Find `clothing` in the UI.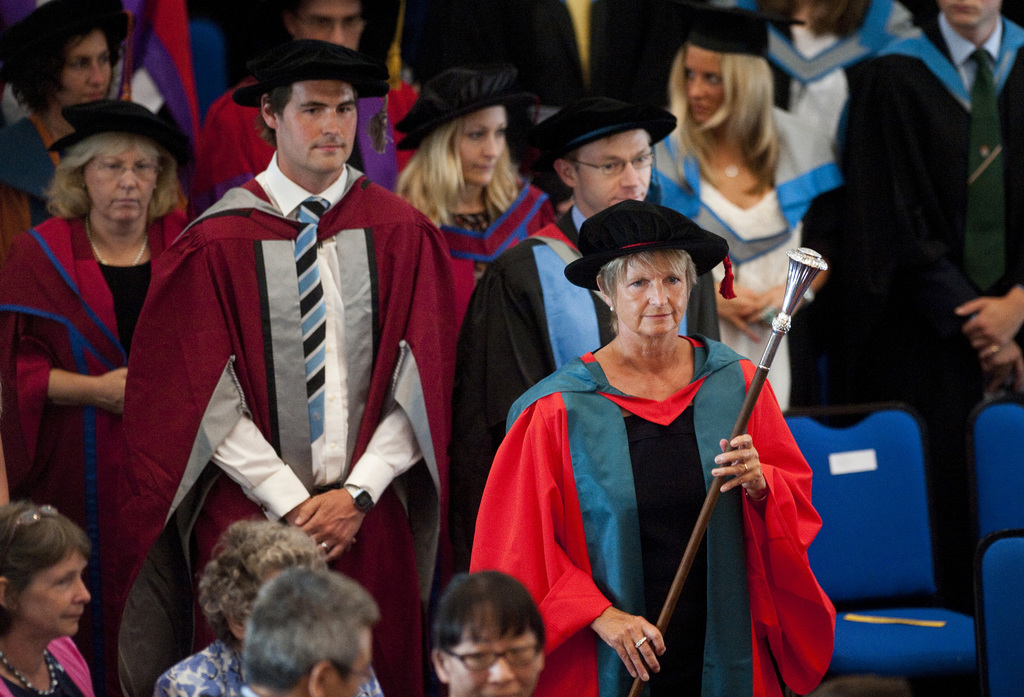
UI element at [x1=90, y1=152, x2=471, y2=695].
